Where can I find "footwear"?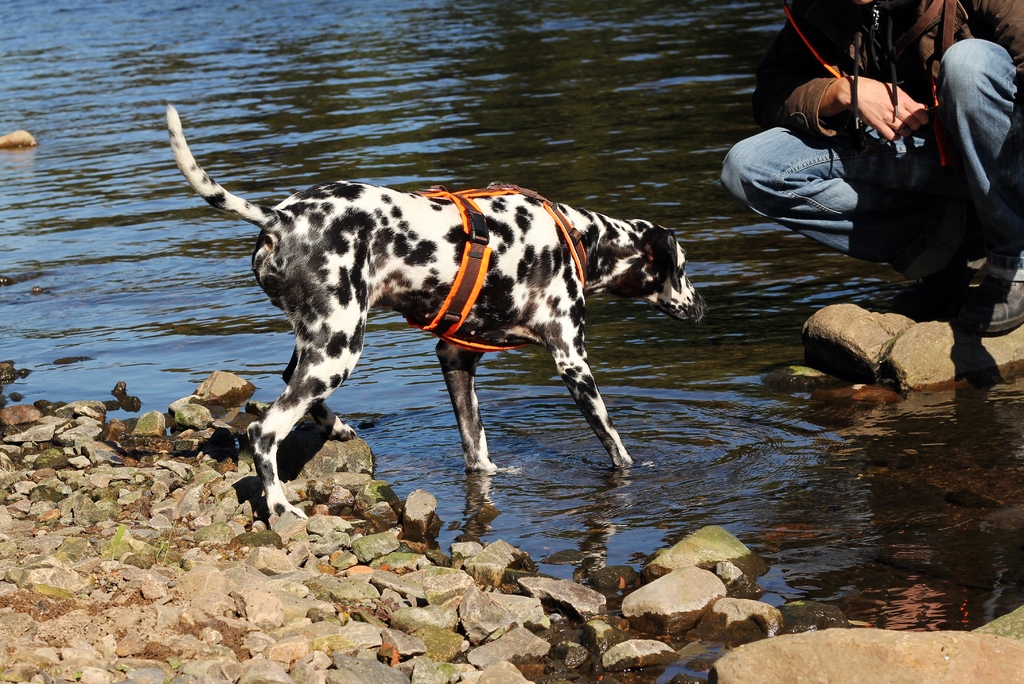
You can find it at x1=961 y1=275 x2=1023 y2=335.
